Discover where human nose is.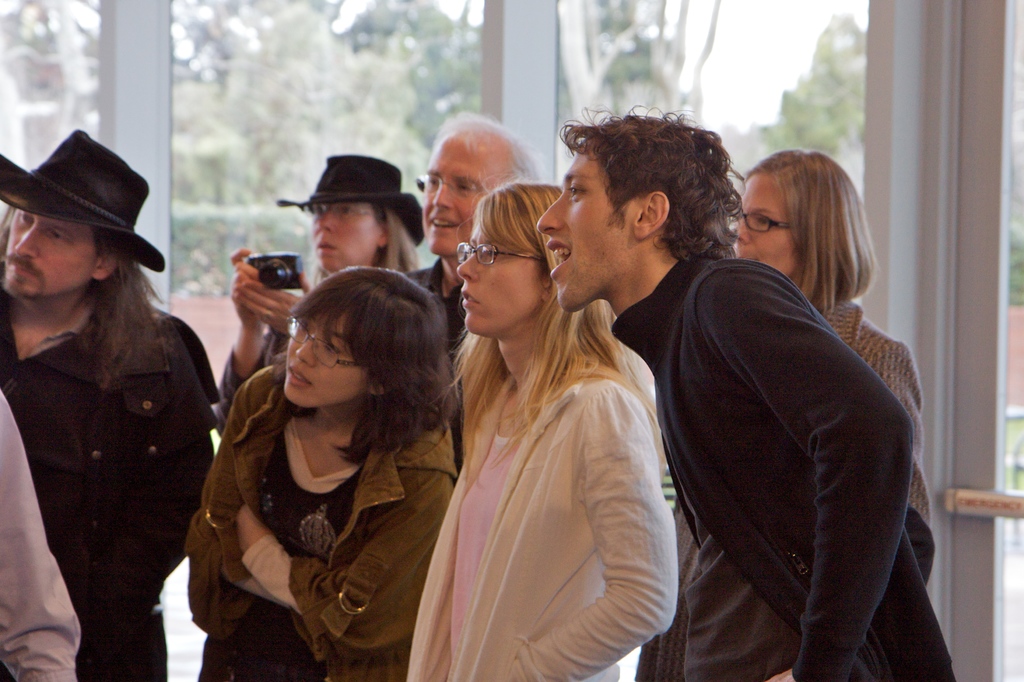
Discovered at (left=534, top=192, right=564, bottom=234).
